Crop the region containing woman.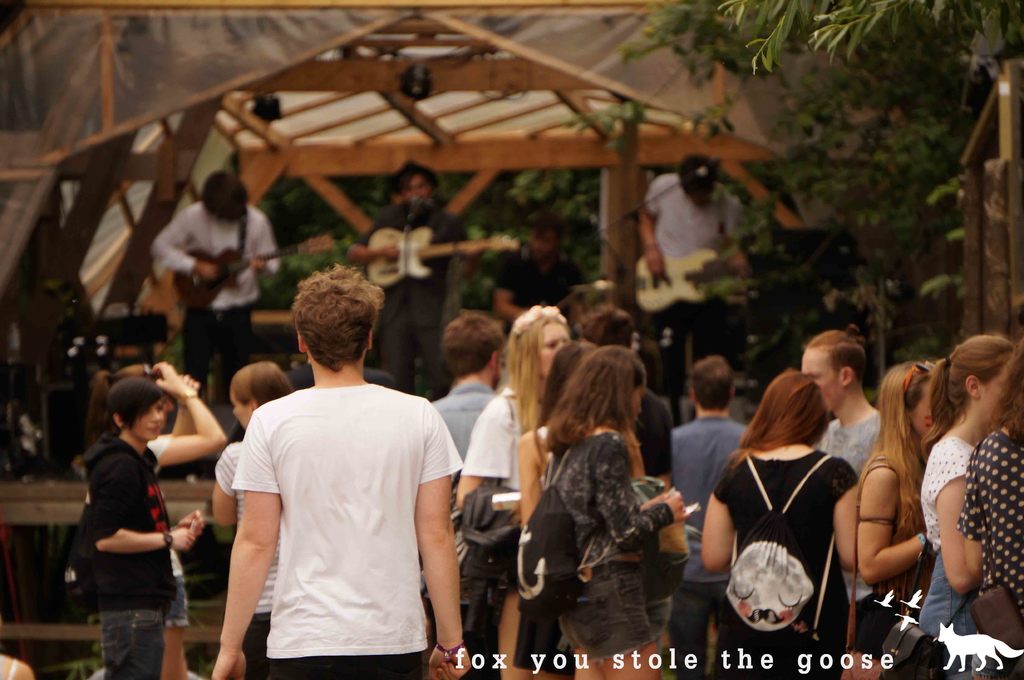
Crop region: 953,351,1023,676.
